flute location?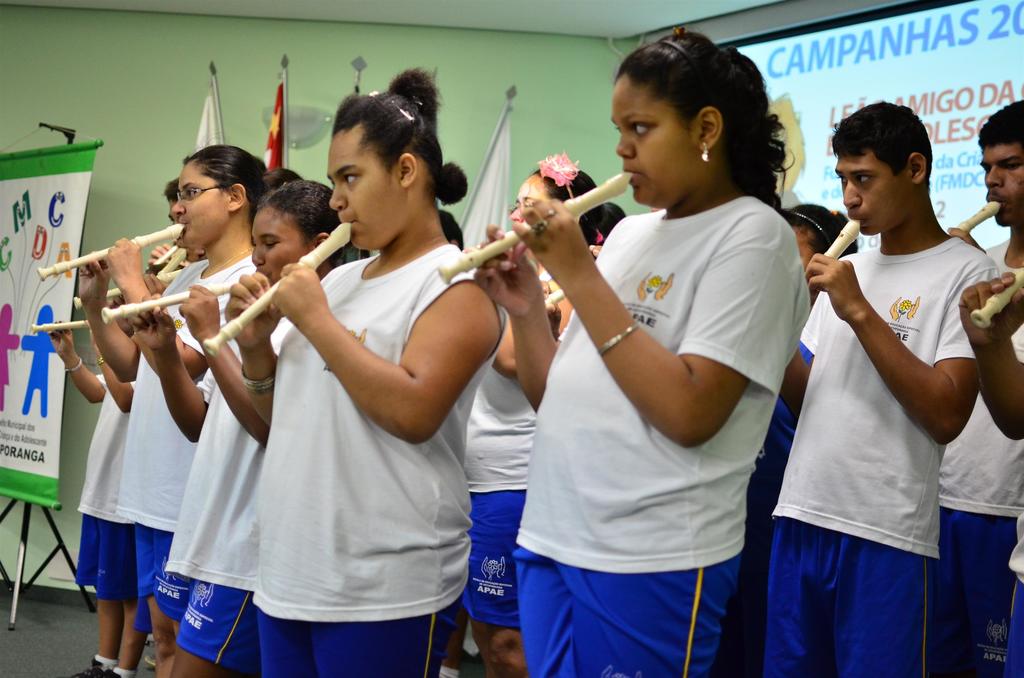
[left=971, top=266, right=1023, bottom=329]
